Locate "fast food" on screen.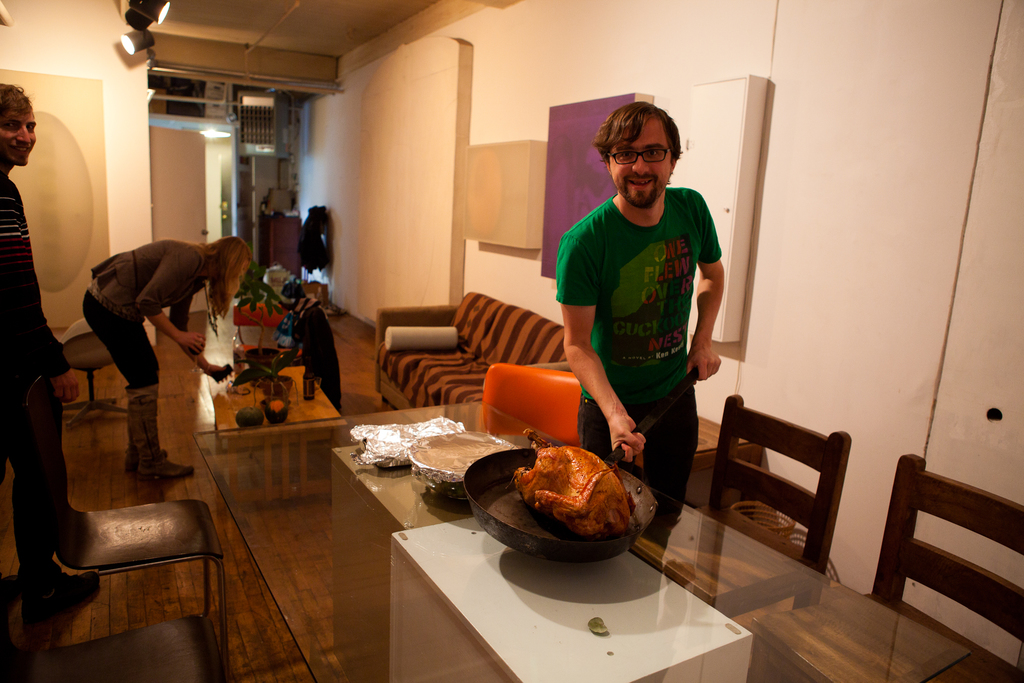
On screen at 479 448 652 555.
